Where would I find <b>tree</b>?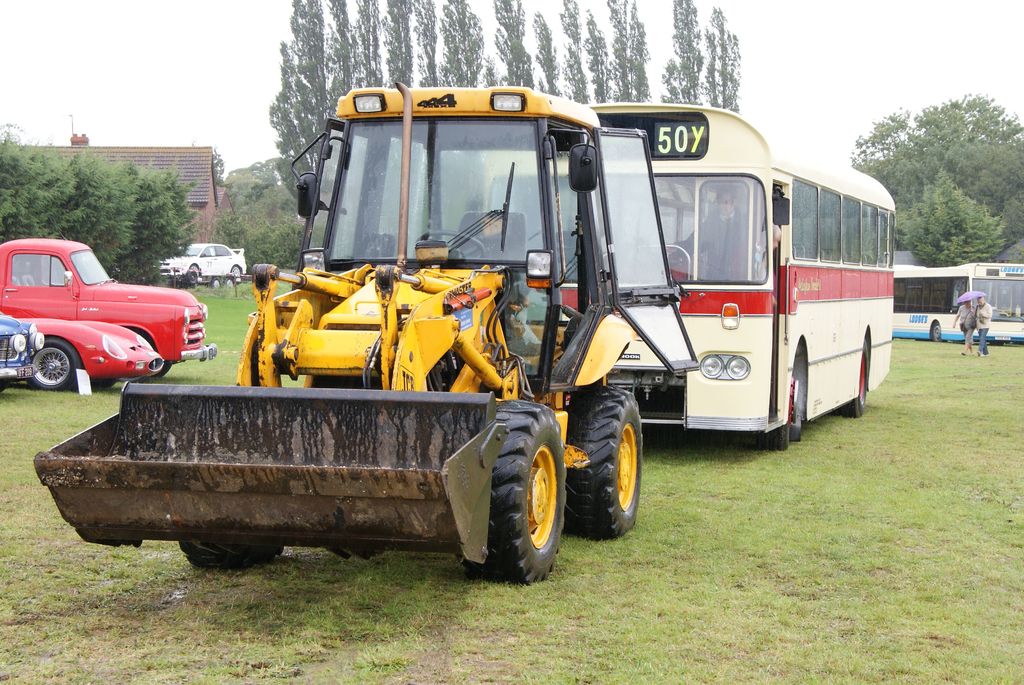
At box(493, 0, 525, 88).
